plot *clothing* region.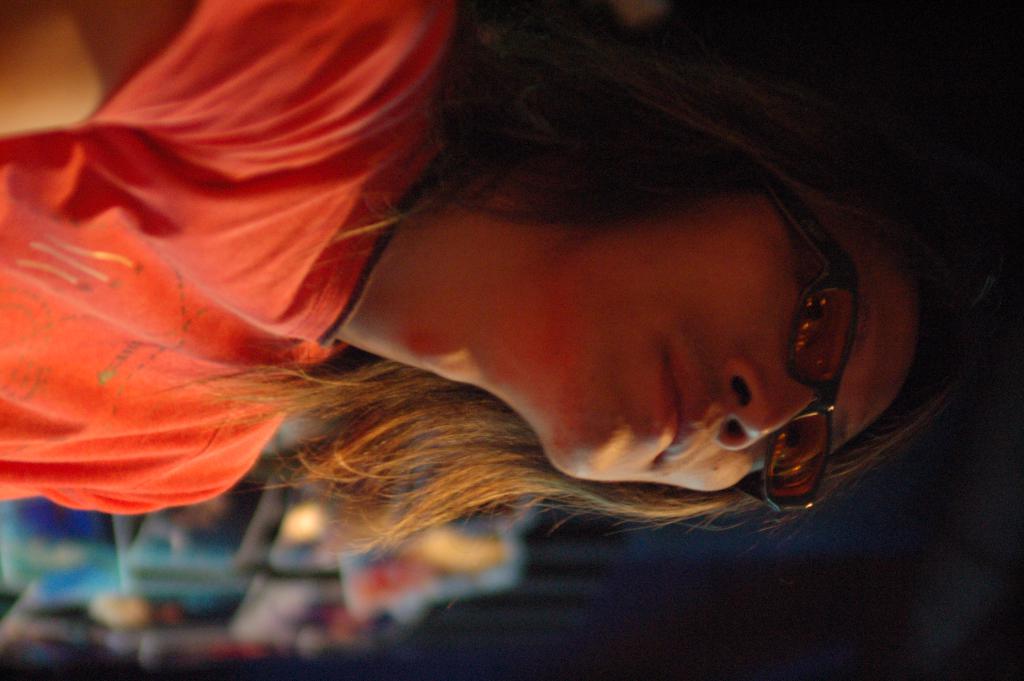
Plotted at pyautogui.locateOnScreen(0, 0, 455, 518).
